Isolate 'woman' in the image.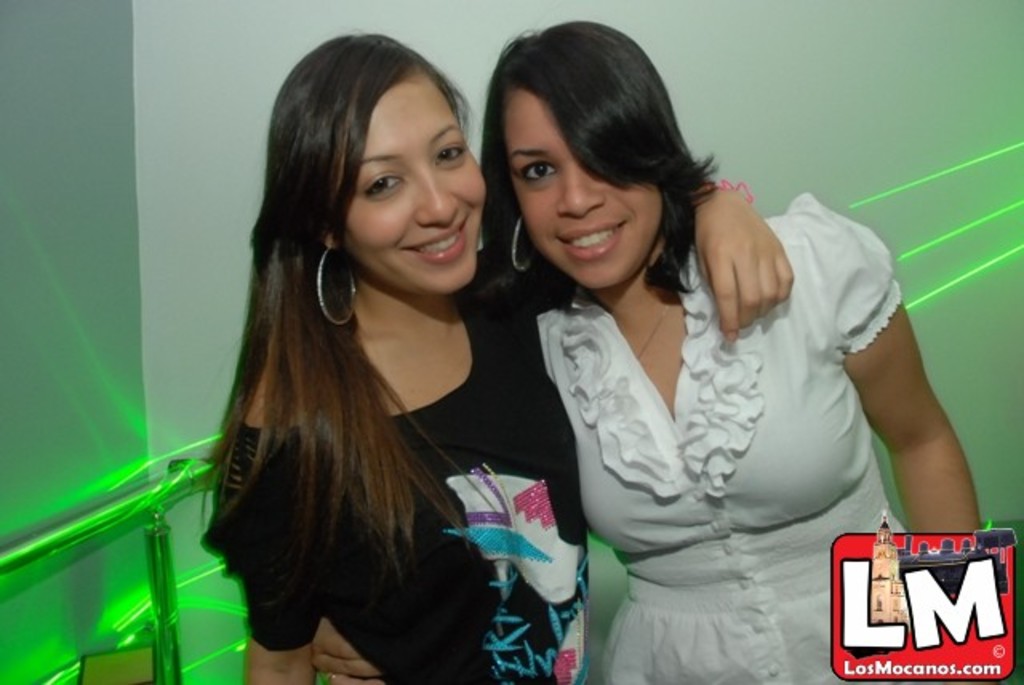
Isolated region: {"left": 195, "top": 37, "right": 794, "bottom": 683}.
